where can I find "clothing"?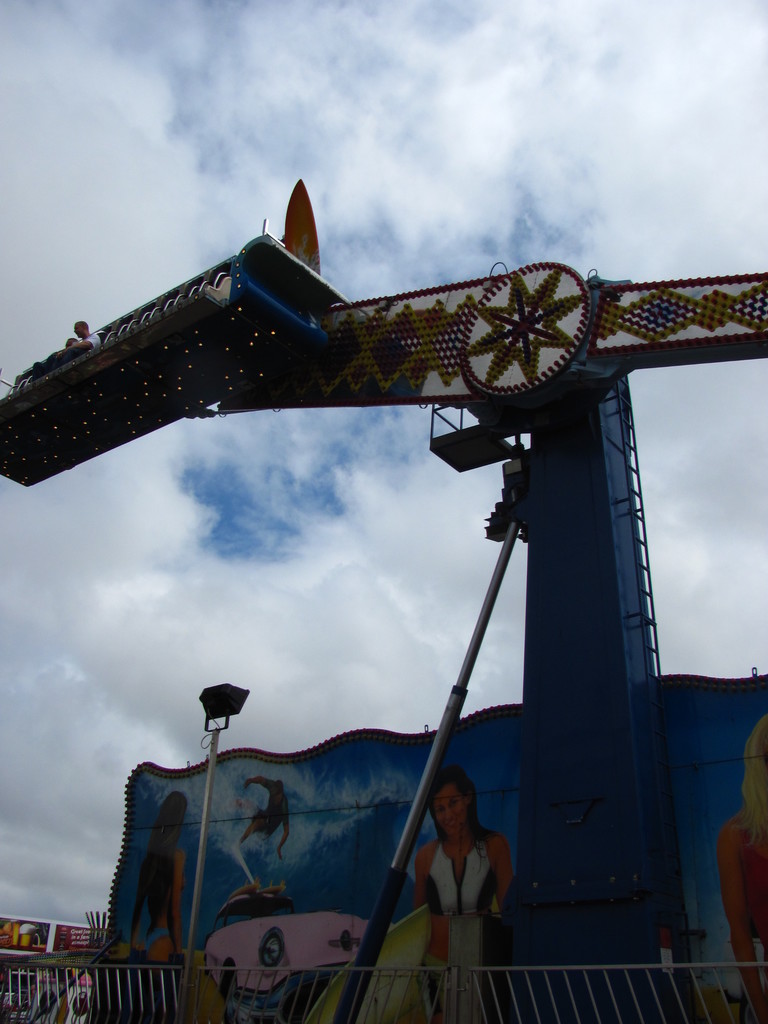
You can find it at x1=83 y1=336 x2=99 y2=355.
